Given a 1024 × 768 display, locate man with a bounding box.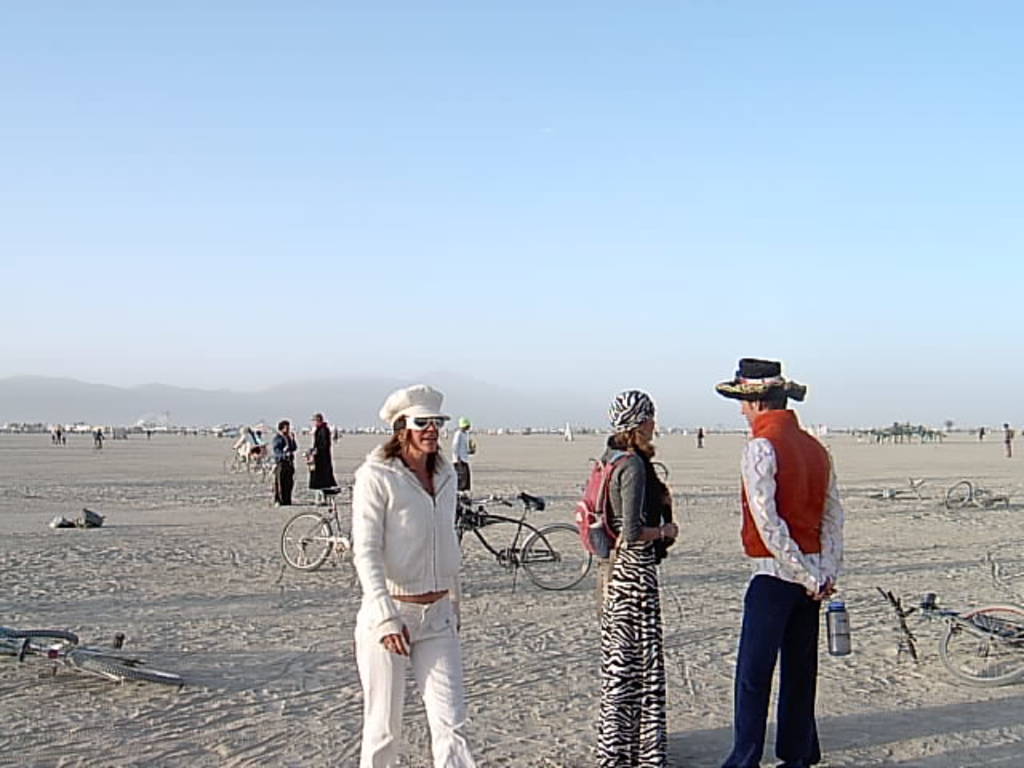
Located: select_region(710, 354, 848, 758).
